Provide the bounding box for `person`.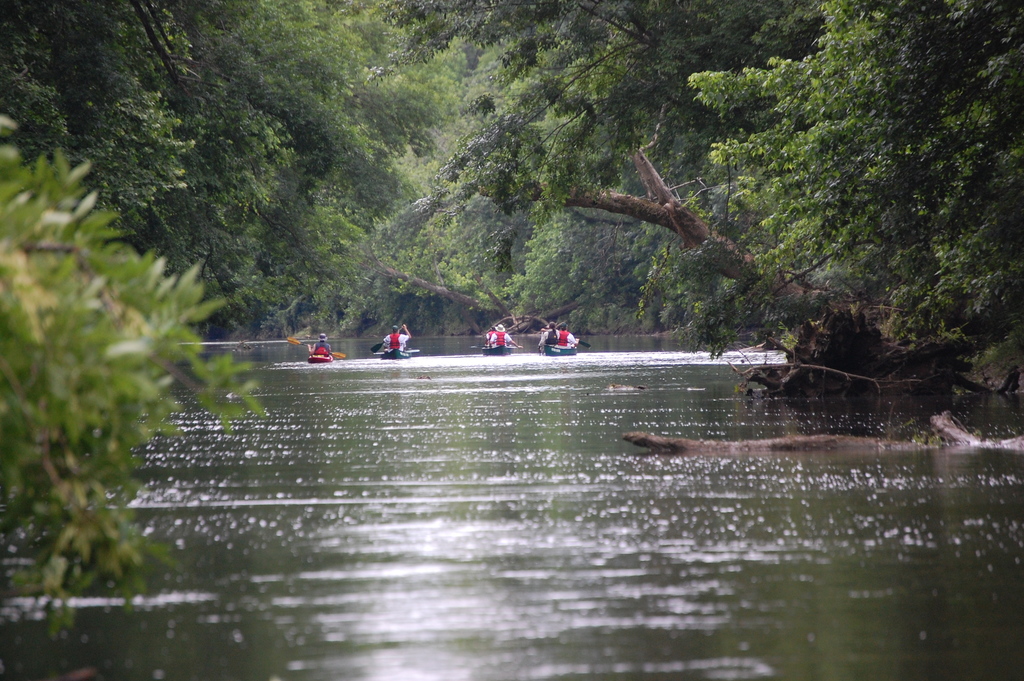
493:324:514:346.
